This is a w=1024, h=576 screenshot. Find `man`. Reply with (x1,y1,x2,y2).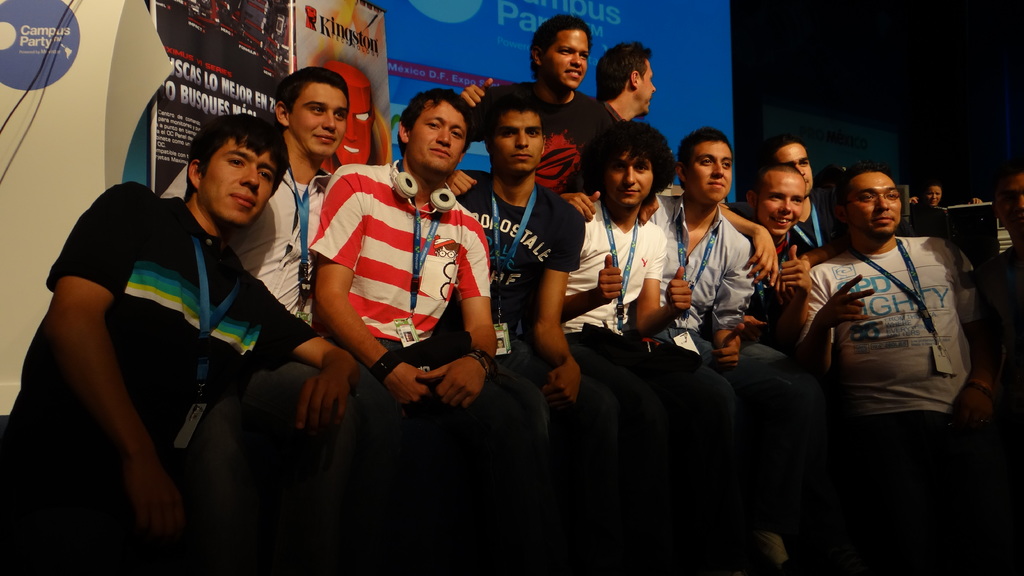
(596,44,659,151).
